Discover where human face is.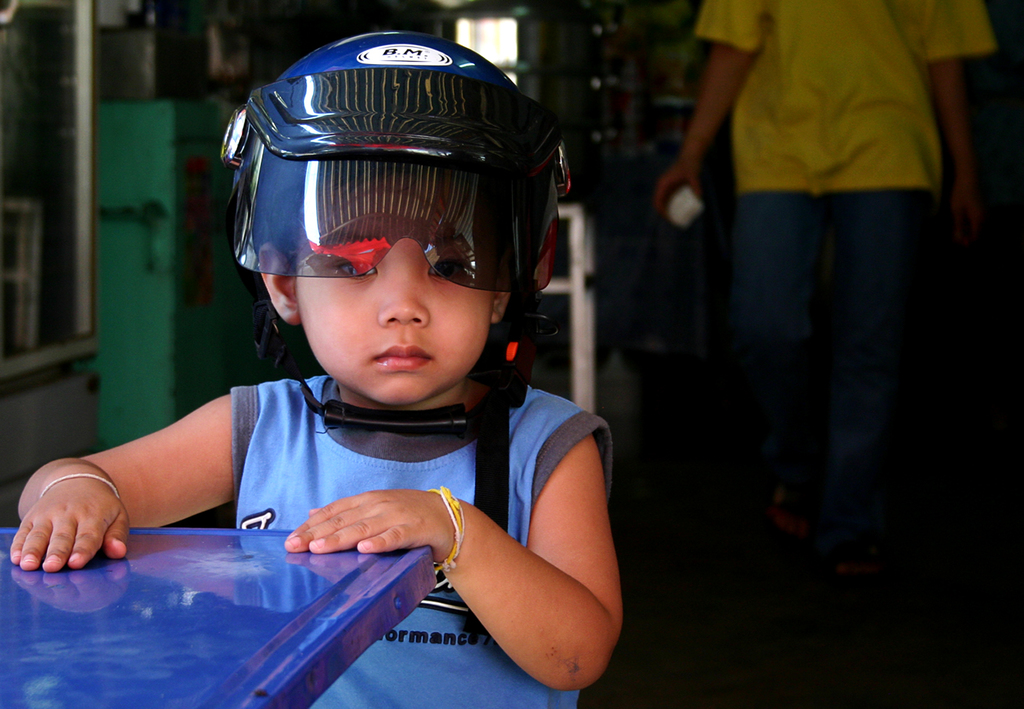
Discovered at 293 239 508 412.
